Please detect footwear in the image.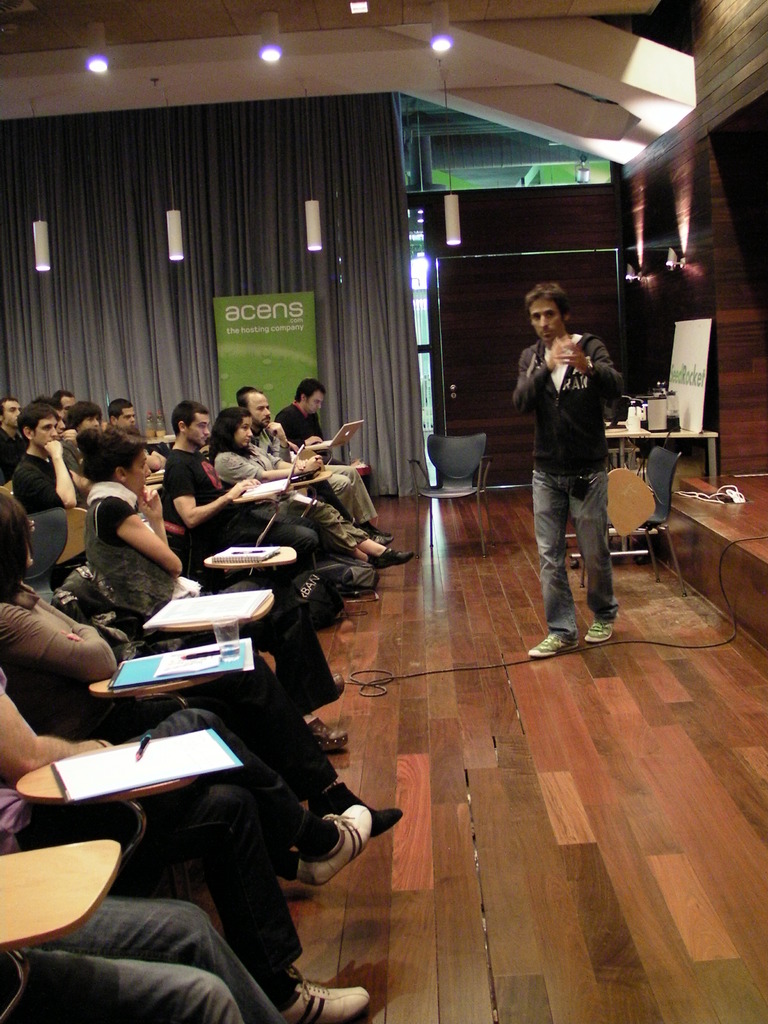
l=305, t=781, r=405, b=837.
